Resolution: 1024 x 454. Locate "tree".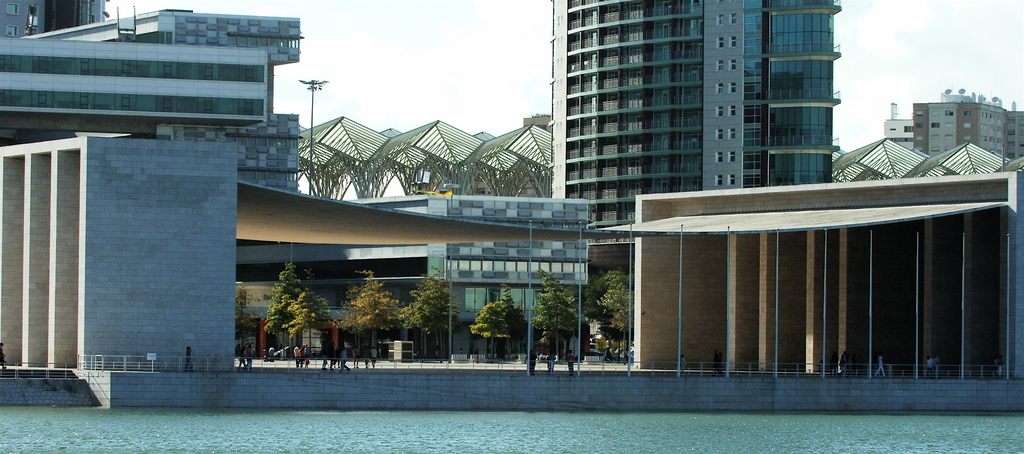
left=584, top=266, right=636, bottom=361.
